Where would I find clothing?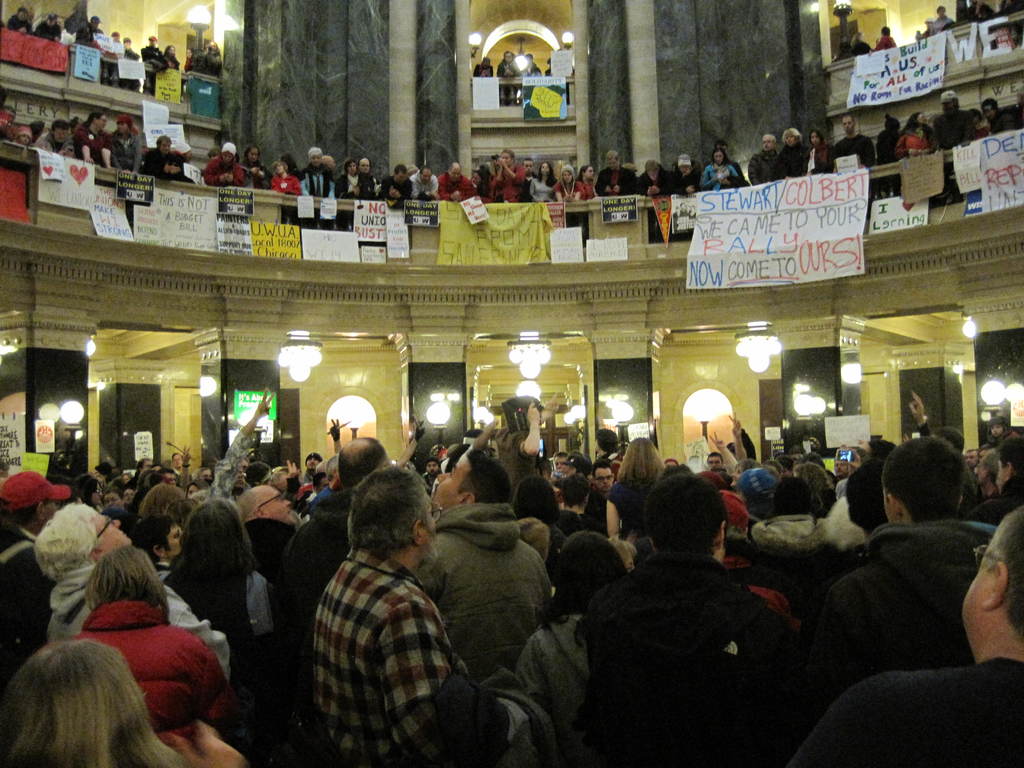
At (x1=985, y1=111, x2=1018, y2=129).
